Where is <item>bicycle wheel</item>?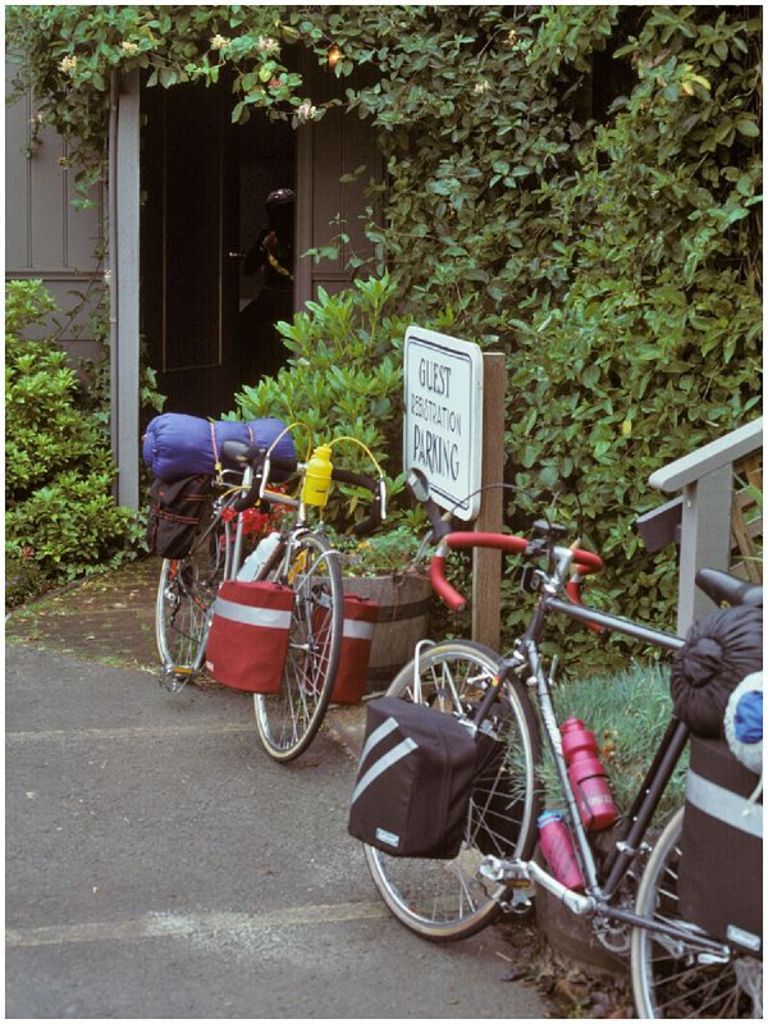
(x1=630, y1=804, x2=760, y2=1023).
